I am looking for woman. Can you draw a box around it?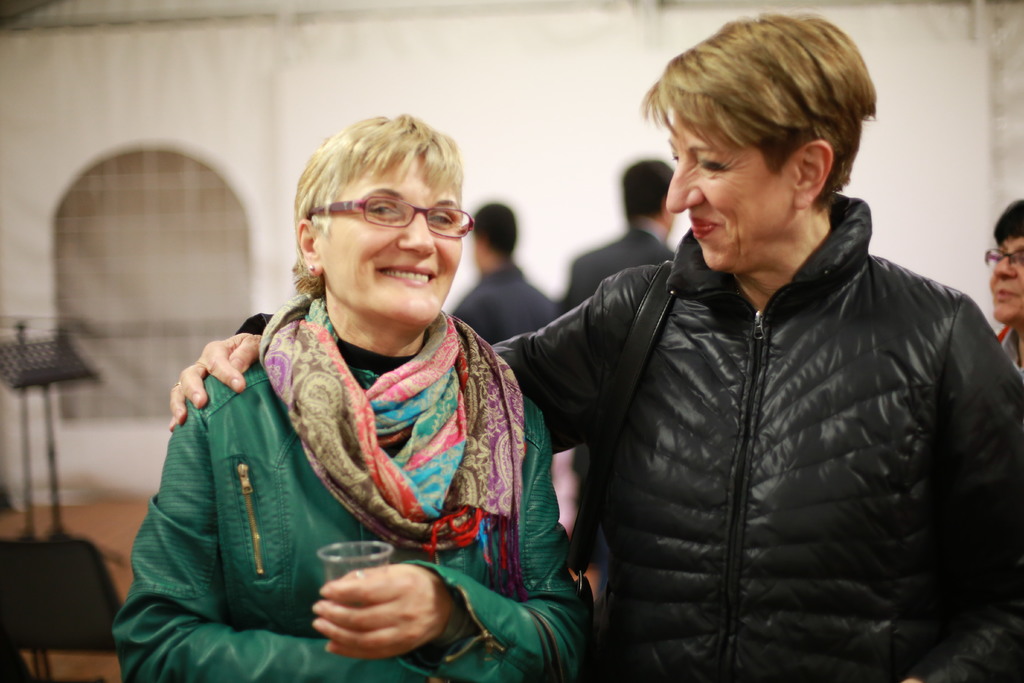
Sure, the bounding box is box=[111, 114, 606, 682].
